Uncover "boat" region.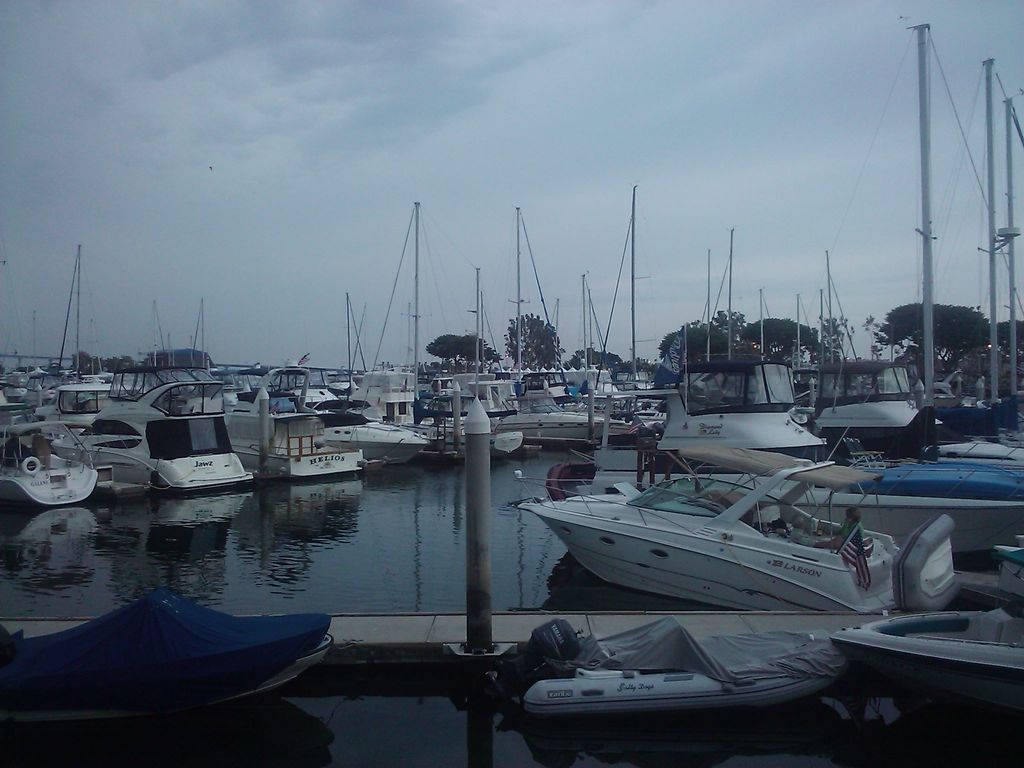
Uncovered: detection(260, 368, 328, 405).
